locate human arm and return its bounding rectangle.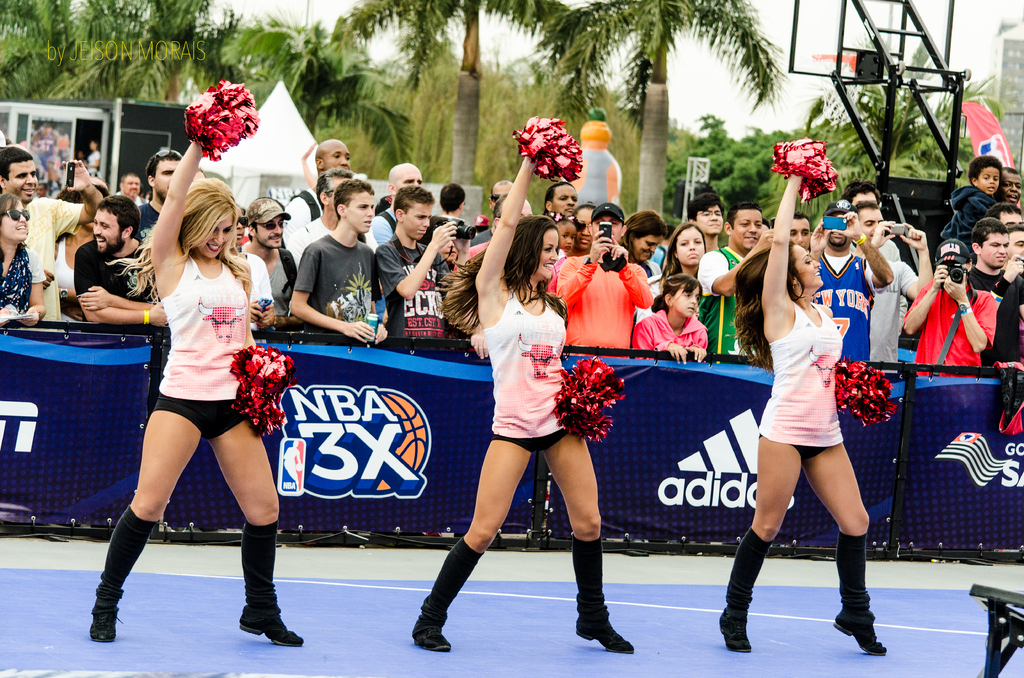
0,303,6,328.
